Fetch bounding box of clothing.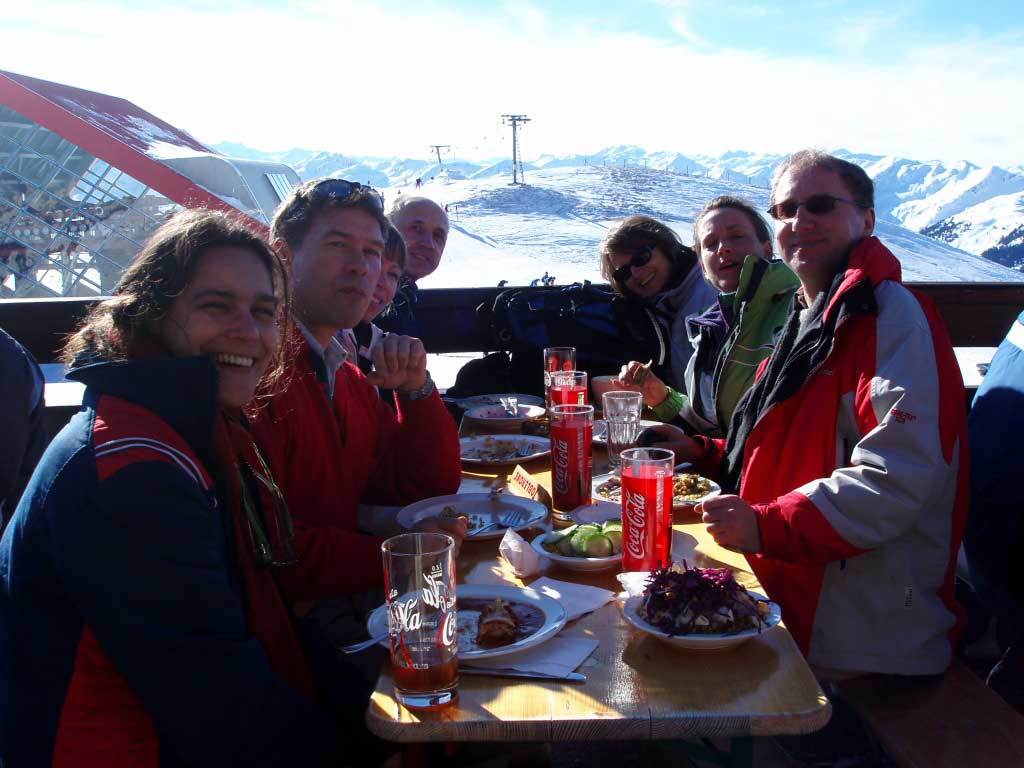
Bbox: BBox(680, 258, 806, 452).
